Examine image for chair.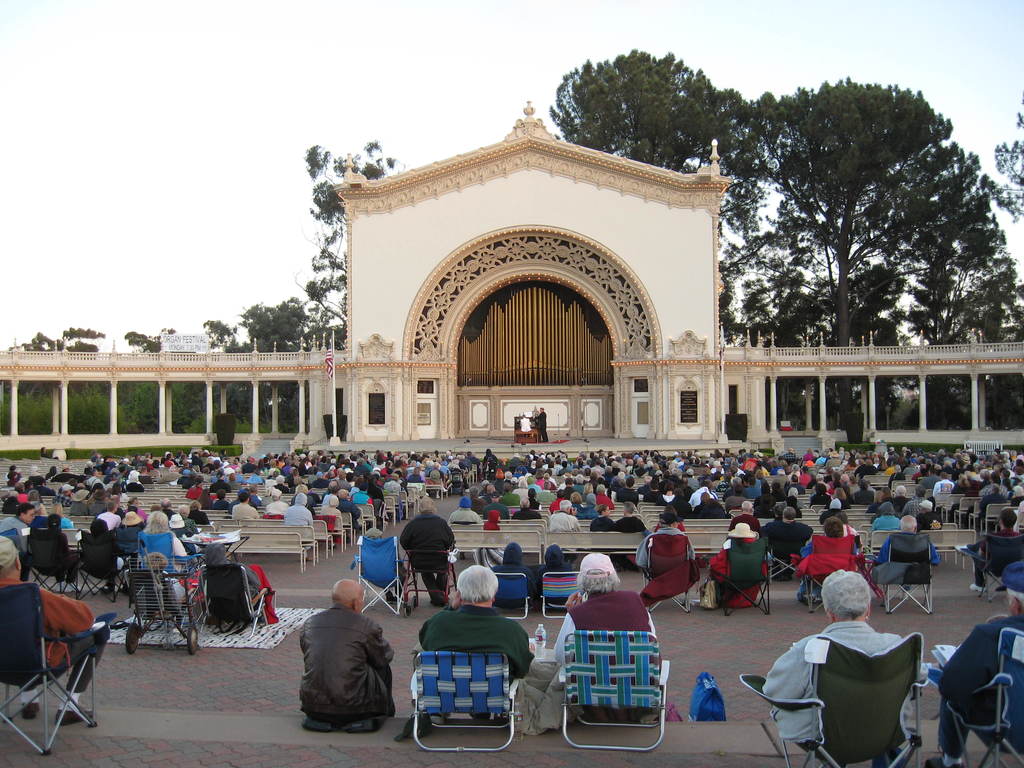
Examination result: bbox=[139, 529, 202, 580].
